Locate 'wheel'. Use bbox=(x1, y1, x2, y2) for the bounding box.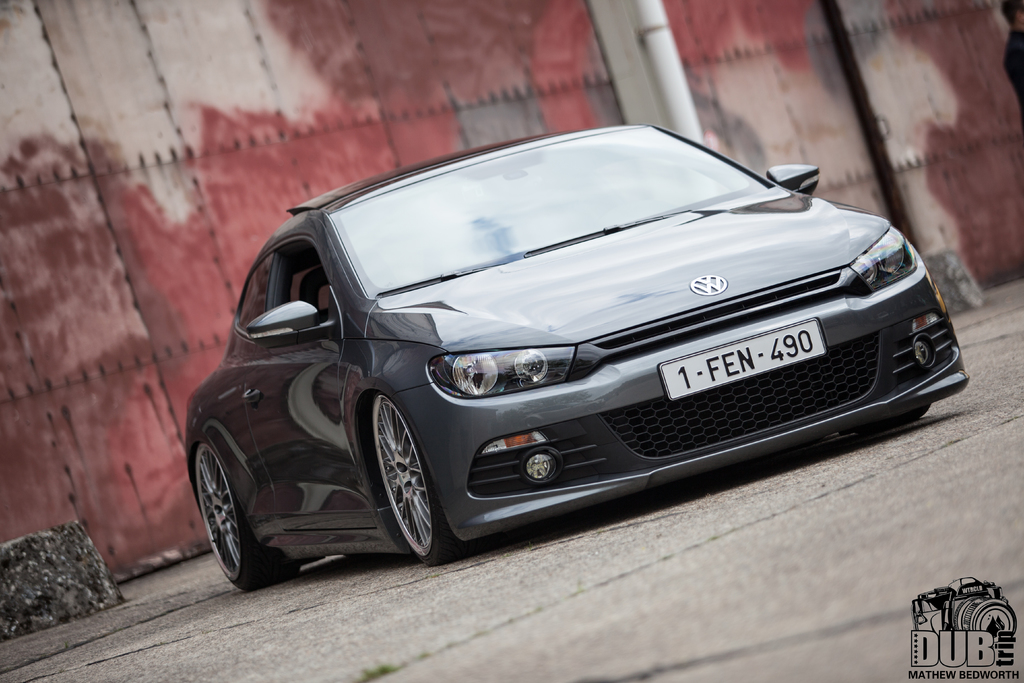
bbox=(197, 441, 300, 588).
